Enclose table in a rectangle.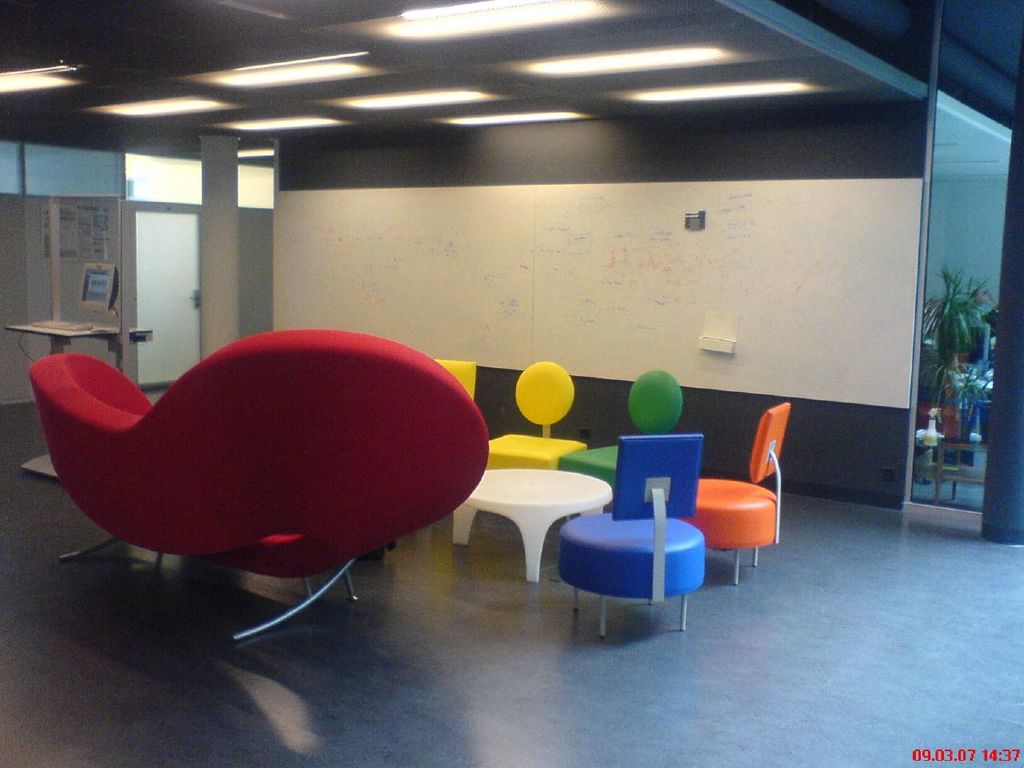
5 319 155 479.
